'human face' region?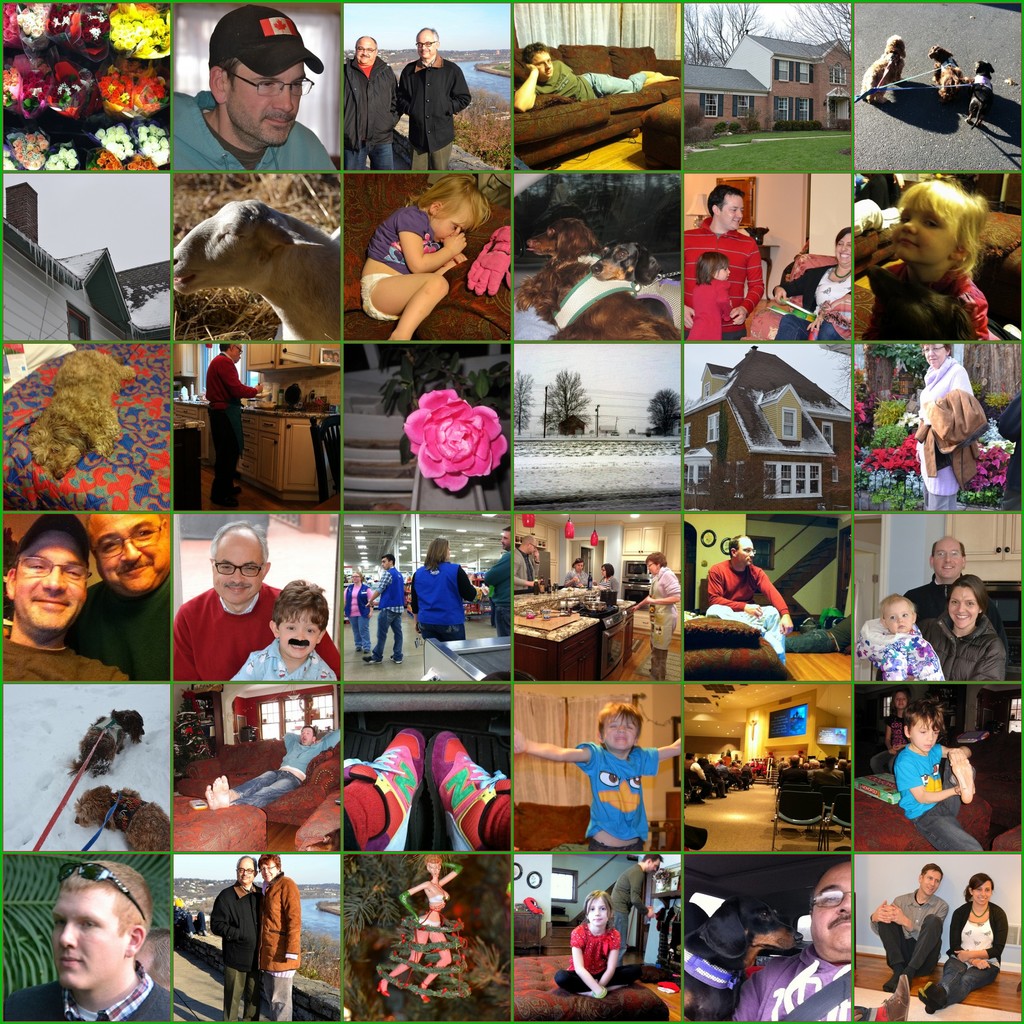
(x1=893, y1=196, x2=959, y2=268)
